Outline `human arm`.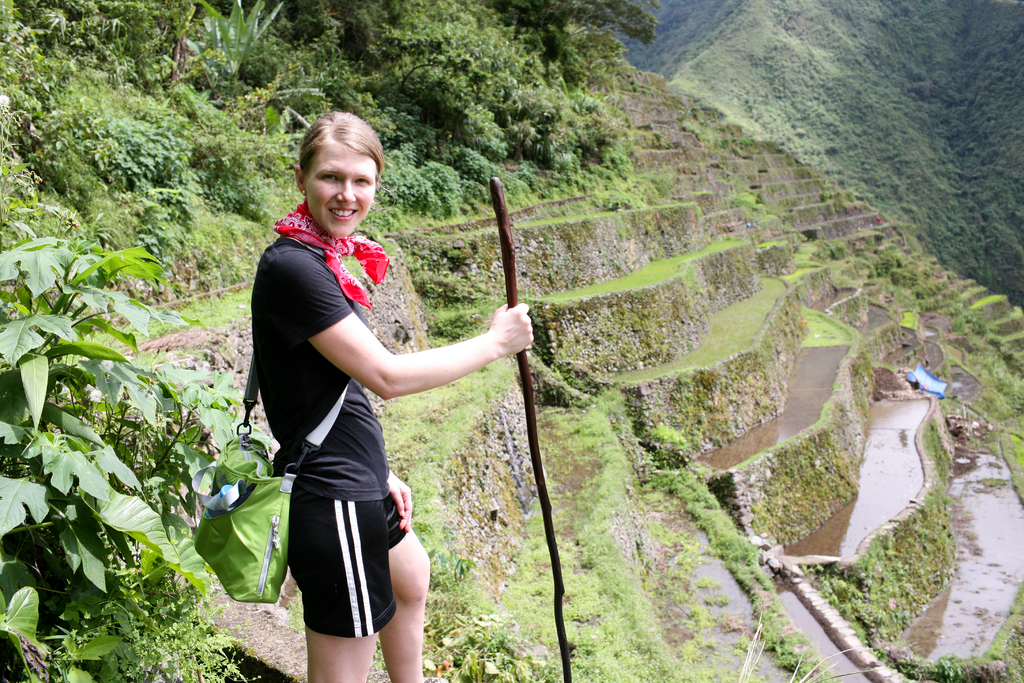
Outline: BBox(377, 441, 412, 533).
